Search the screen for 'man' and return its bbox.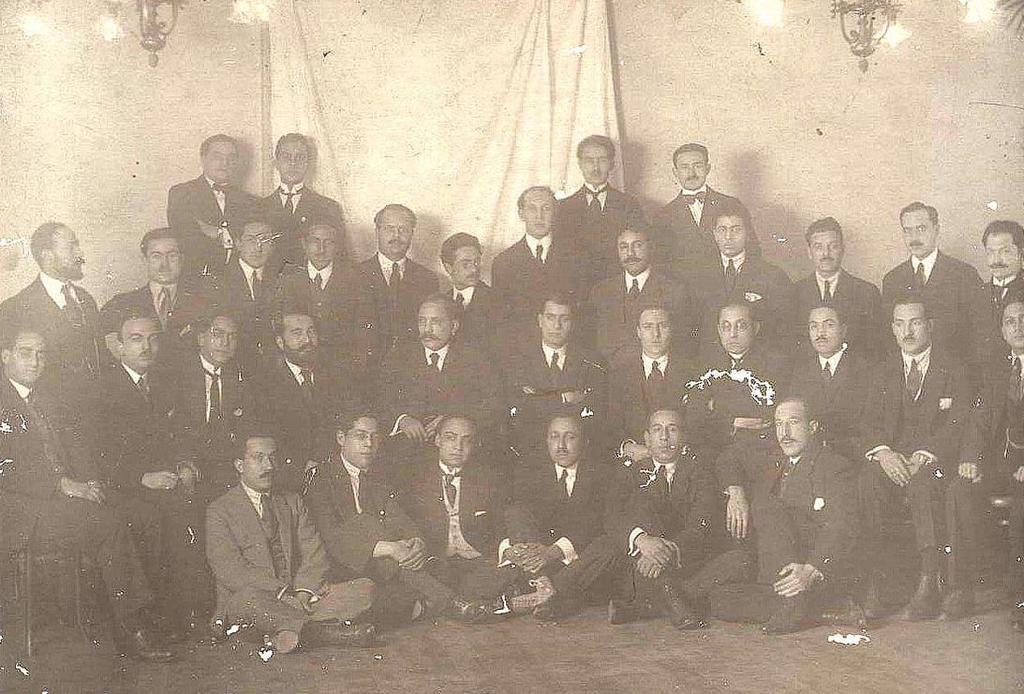
Found: detection(200, 211, 276, 331).
